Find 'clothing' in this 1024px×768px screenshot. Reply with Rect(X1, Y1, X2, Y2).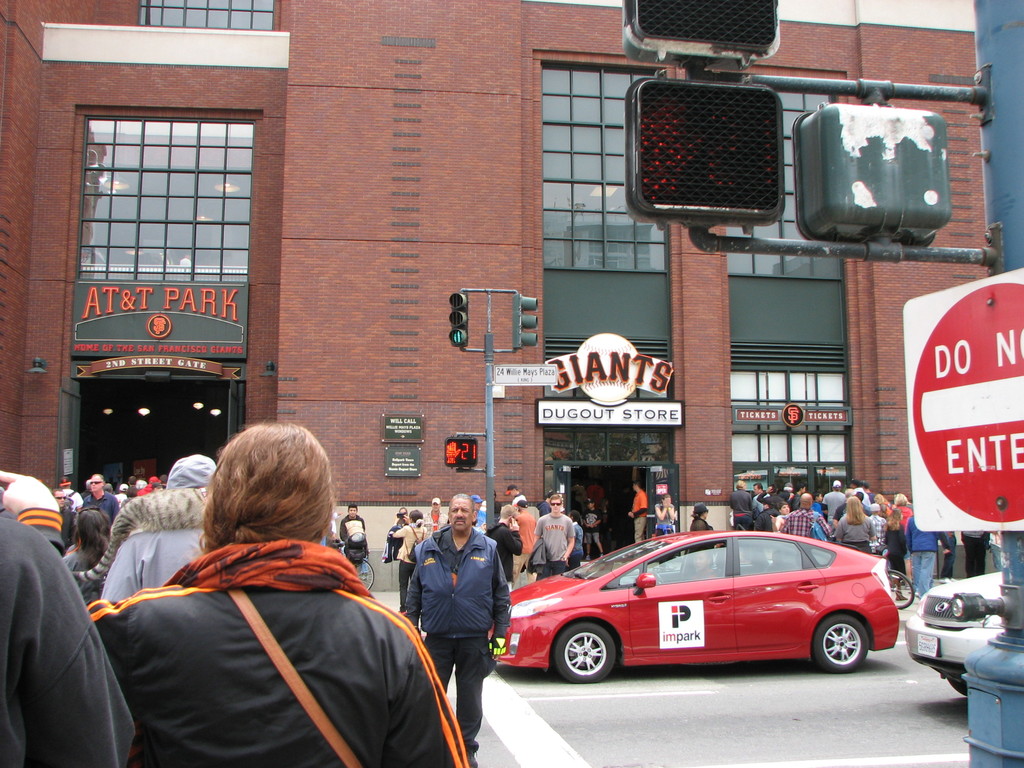
Rect(533, 508, 573, 577).
